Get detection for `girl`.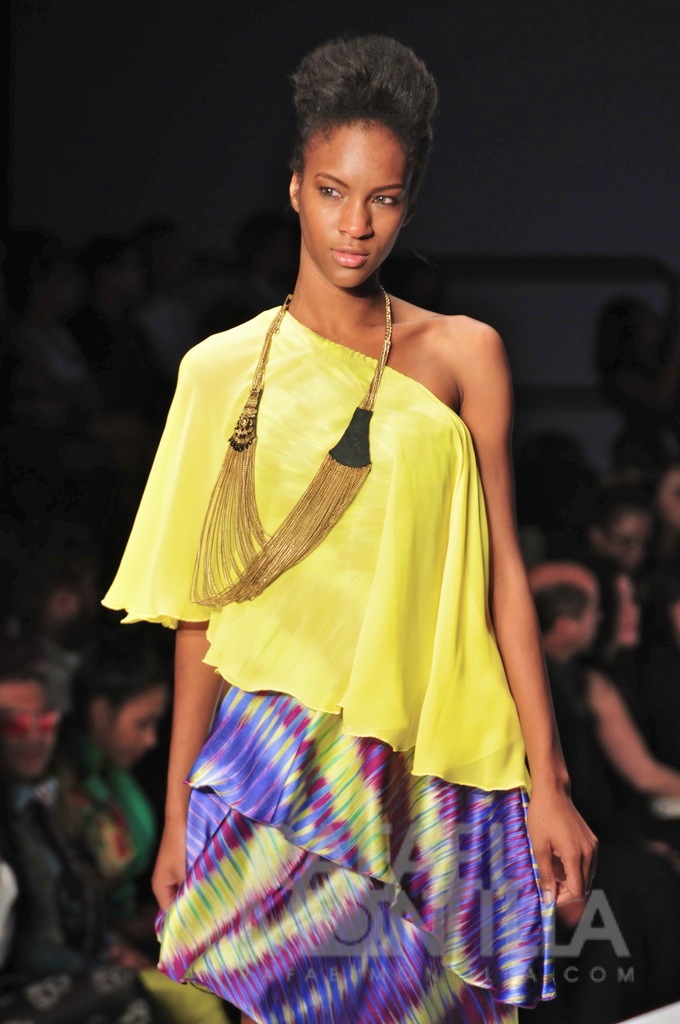
Detection: 44:634:161:945.
